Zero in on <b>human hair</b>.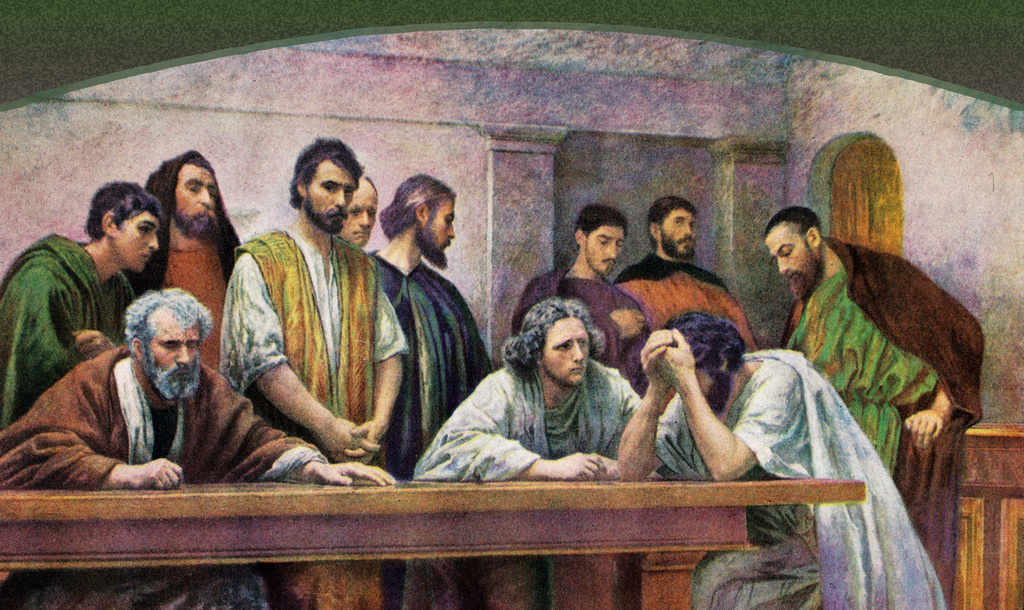
Zeroed in: {"left": 500, "top": 297, "right": 605, "bottom": 382}.
